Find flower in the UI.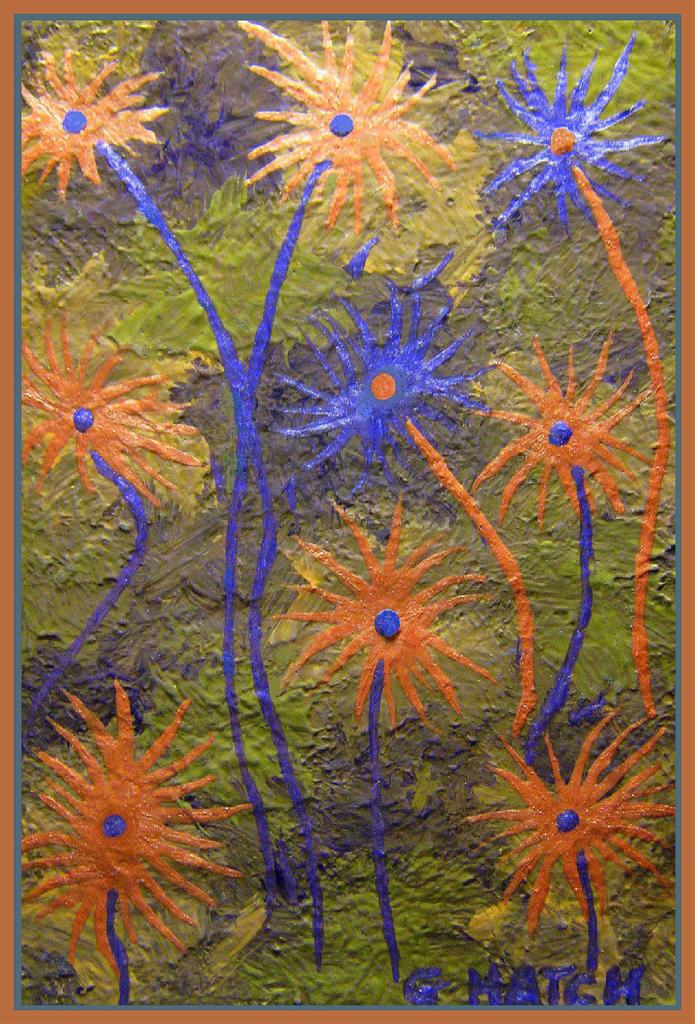
UI element at bbox=[10, 26, 187, 197].
